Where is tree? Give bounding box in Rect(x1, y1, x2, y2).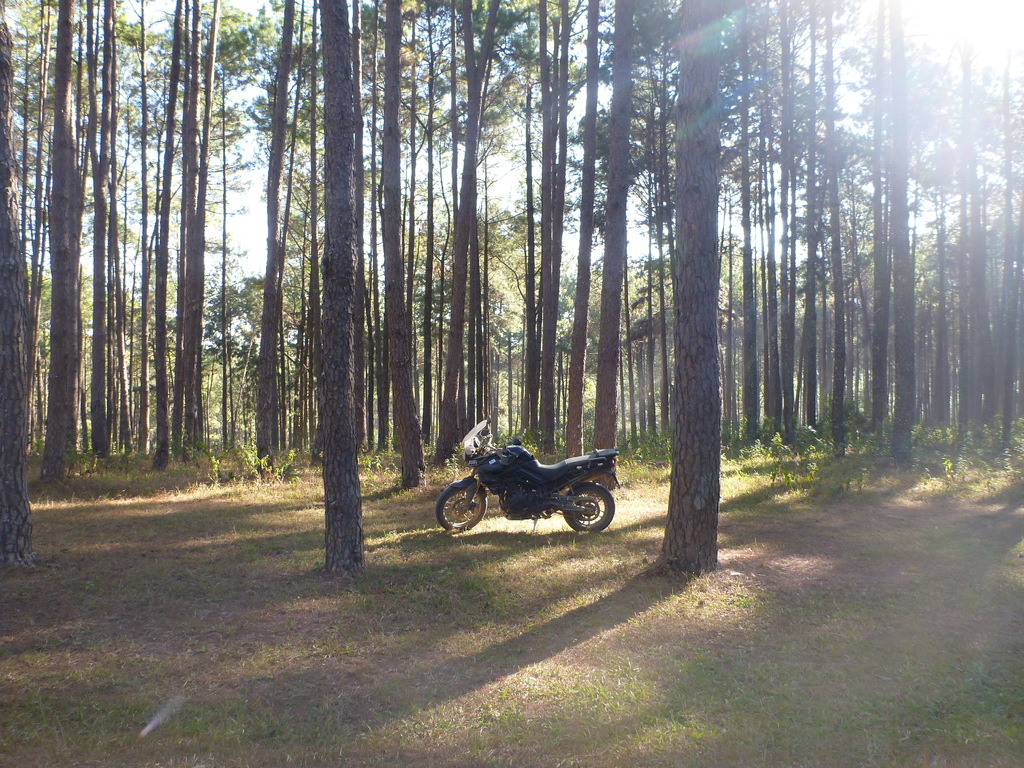
Rect(794, 1, 817, 461).
